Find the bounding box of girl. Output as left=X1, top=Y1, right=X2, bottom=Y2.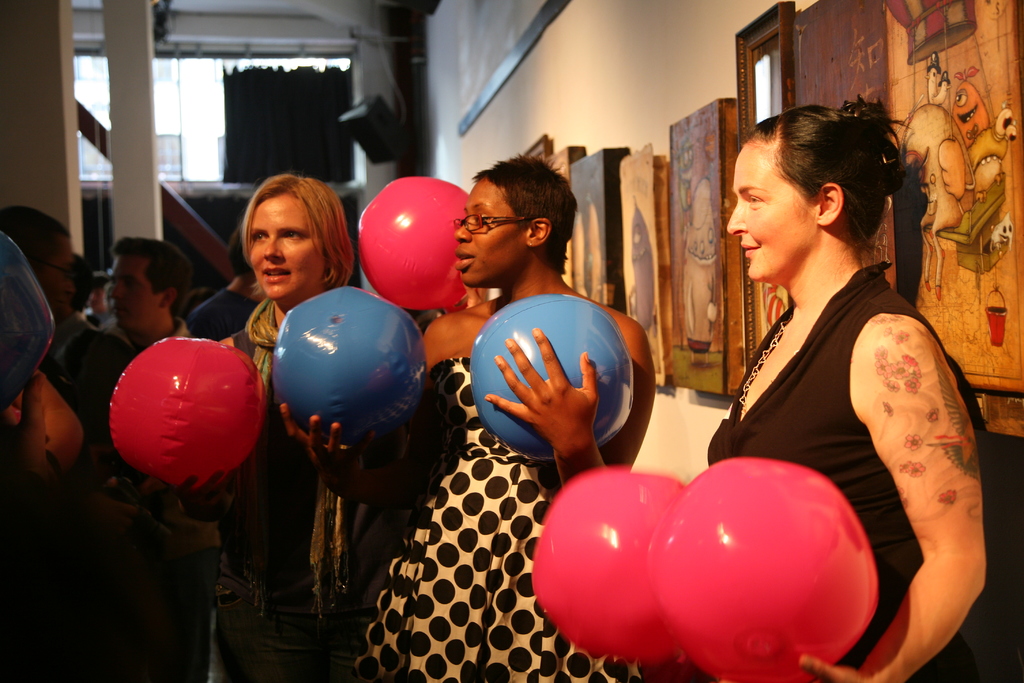
left=275, top=144, right=662, bottom=682.
